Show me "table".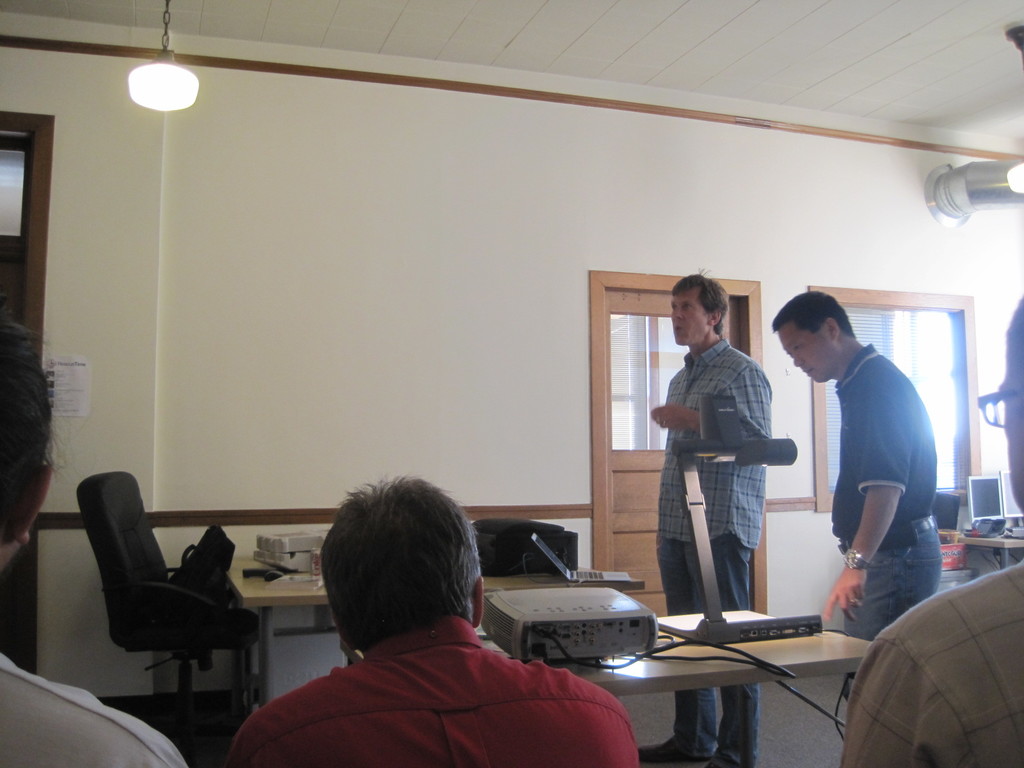
"table" is here: <box>957,532,1023,568</box>.
